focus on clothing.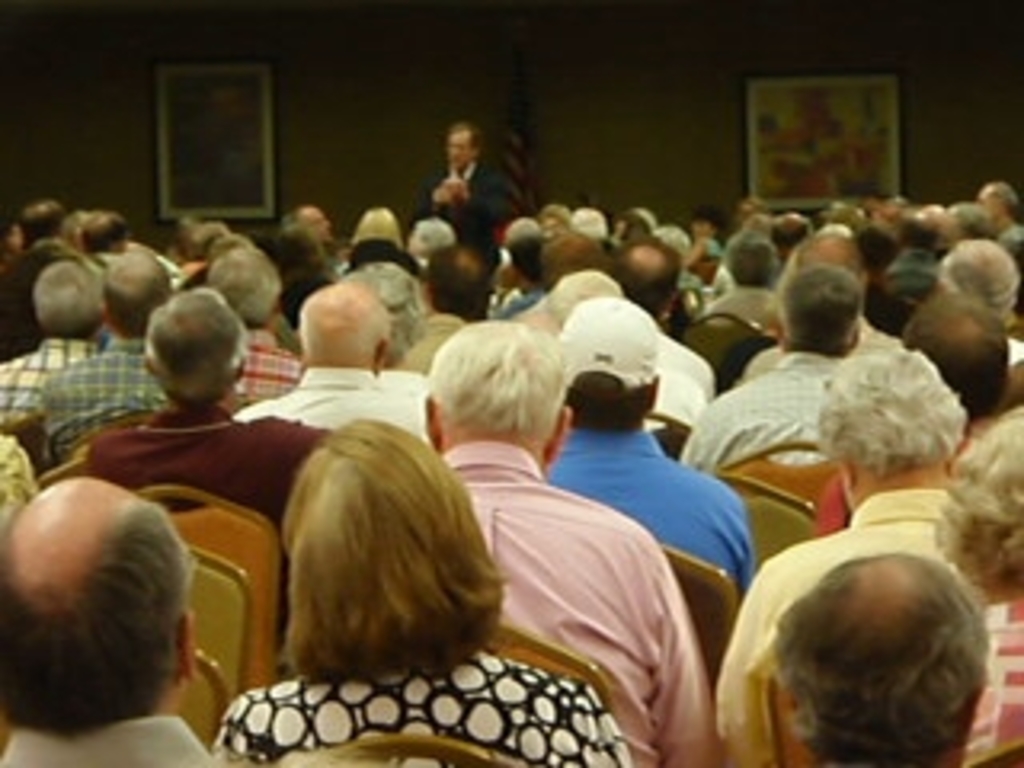
Focused at l=96, t=403, r=330, b=643.
